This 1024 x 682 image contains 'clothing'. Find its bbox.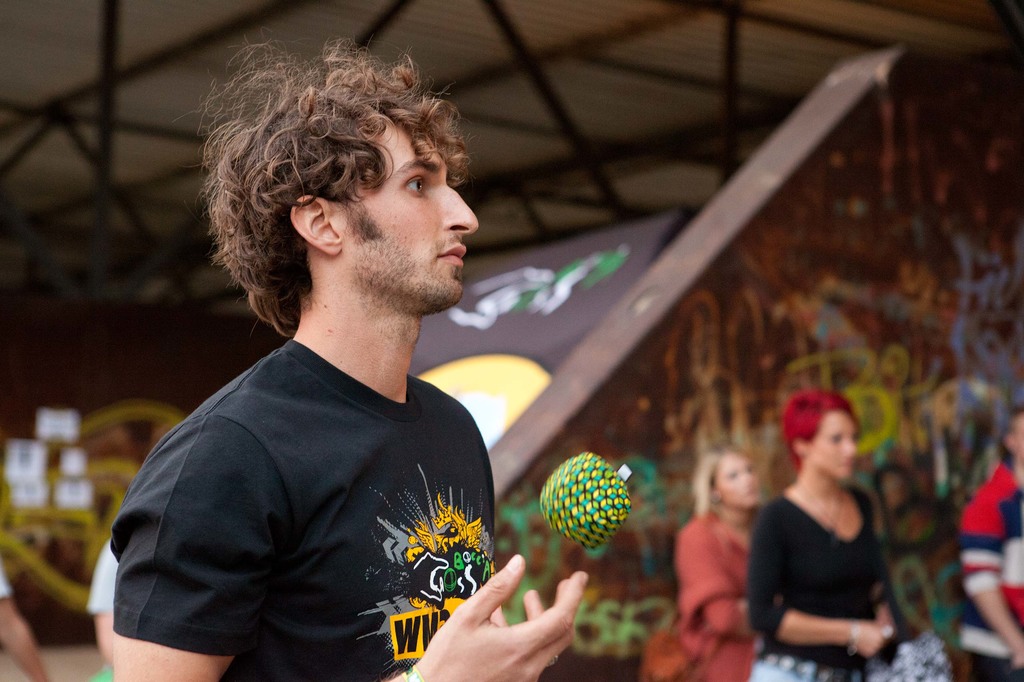
[x1=116, y1=275, x2=526, y2=681].
